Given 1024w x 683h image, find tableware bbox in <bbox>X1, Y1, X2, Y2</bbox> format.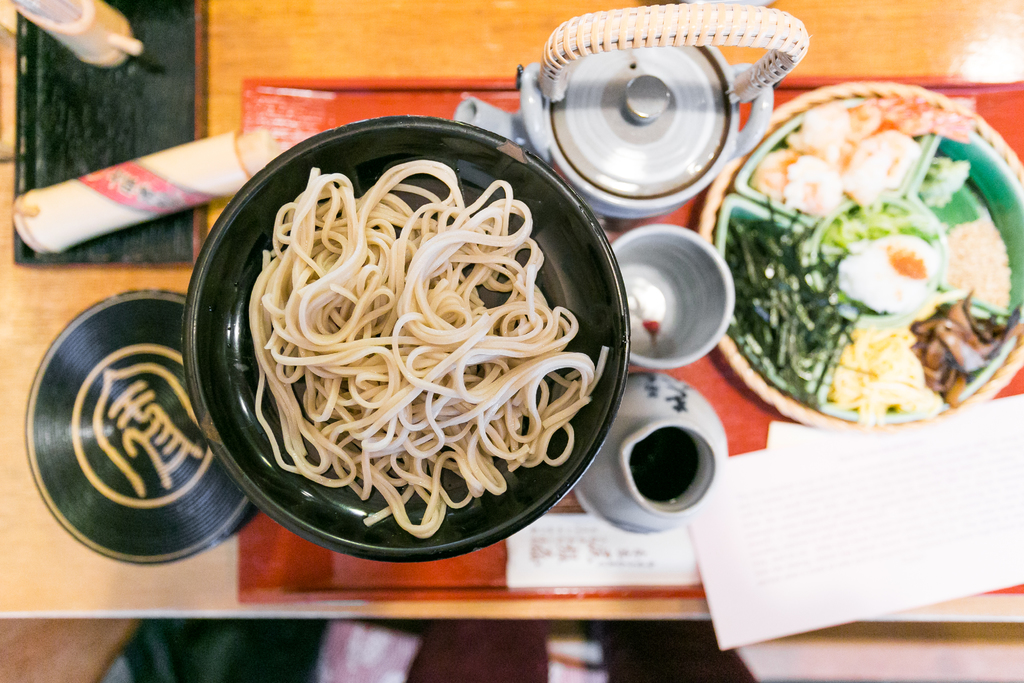
<bbox>611, 215, 751, 363</bbox>.
